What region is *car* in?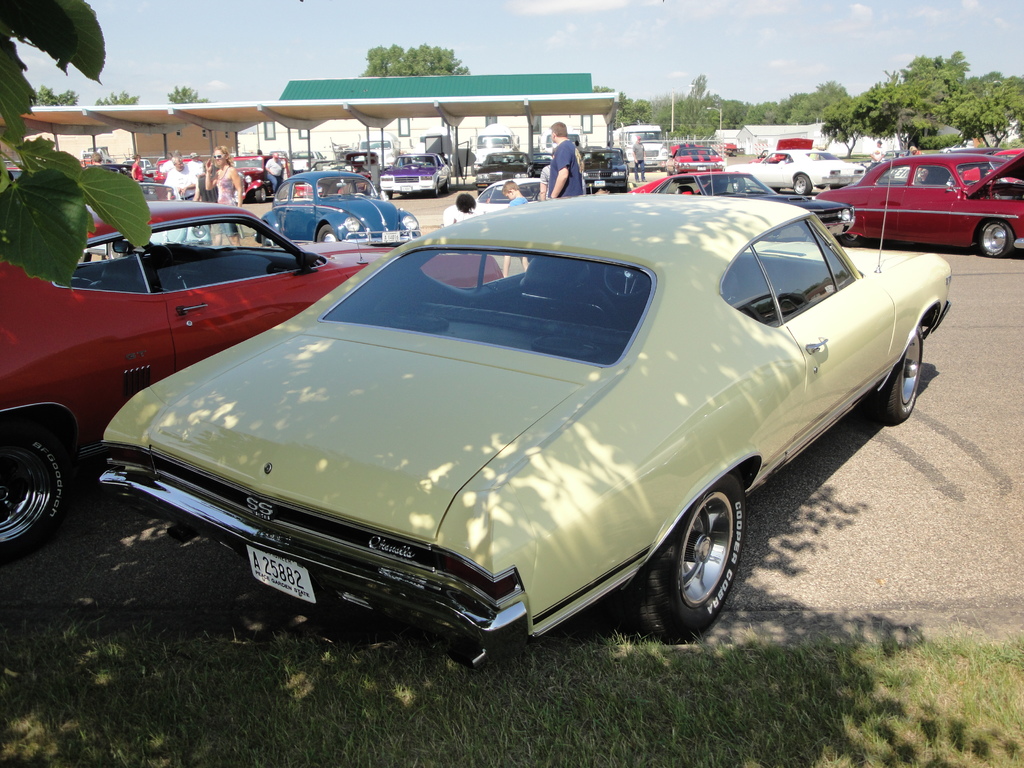
(376,143,458,195).
